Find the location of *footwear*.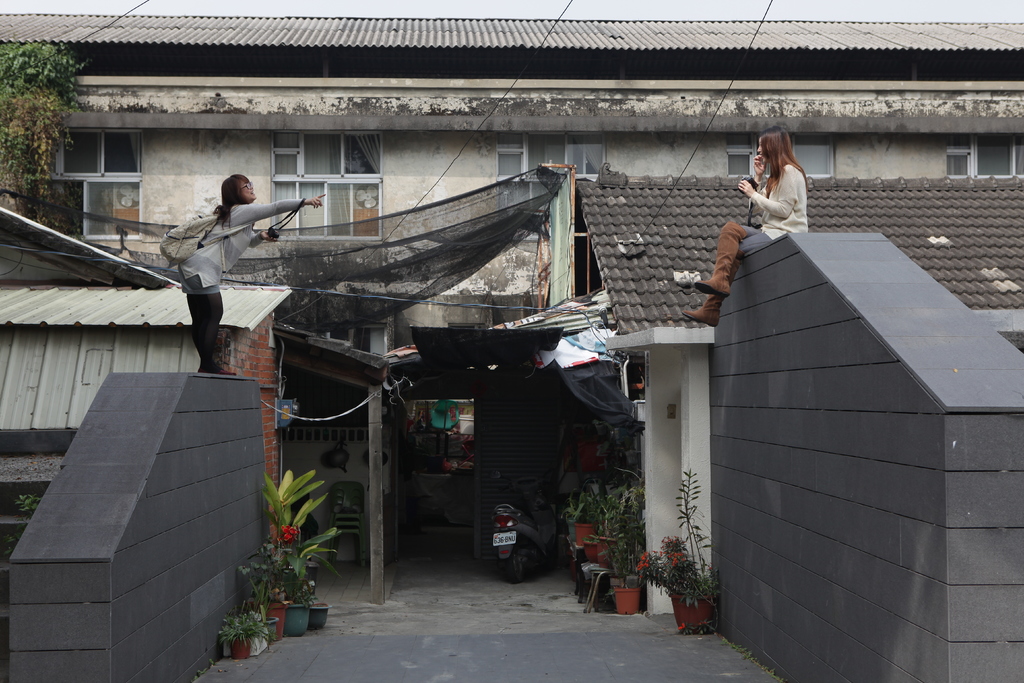
Location: {"x1": 681, "y1": 252, "x2": 741, "y2": 329}.
